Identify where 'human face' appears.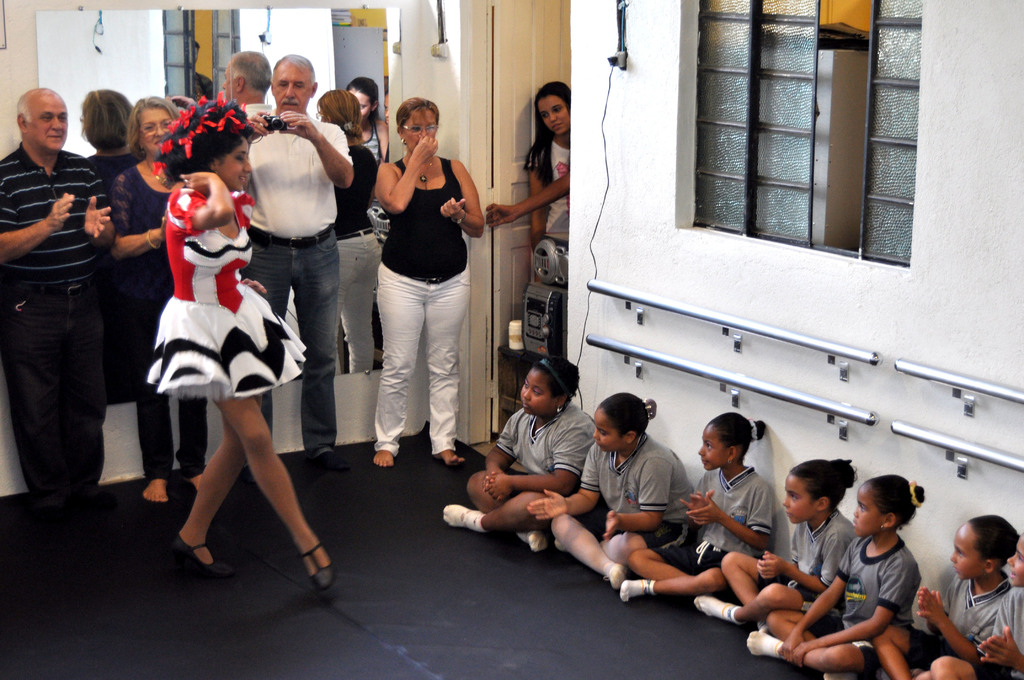
Appears at bbox=[138, 104, 172, 154].
